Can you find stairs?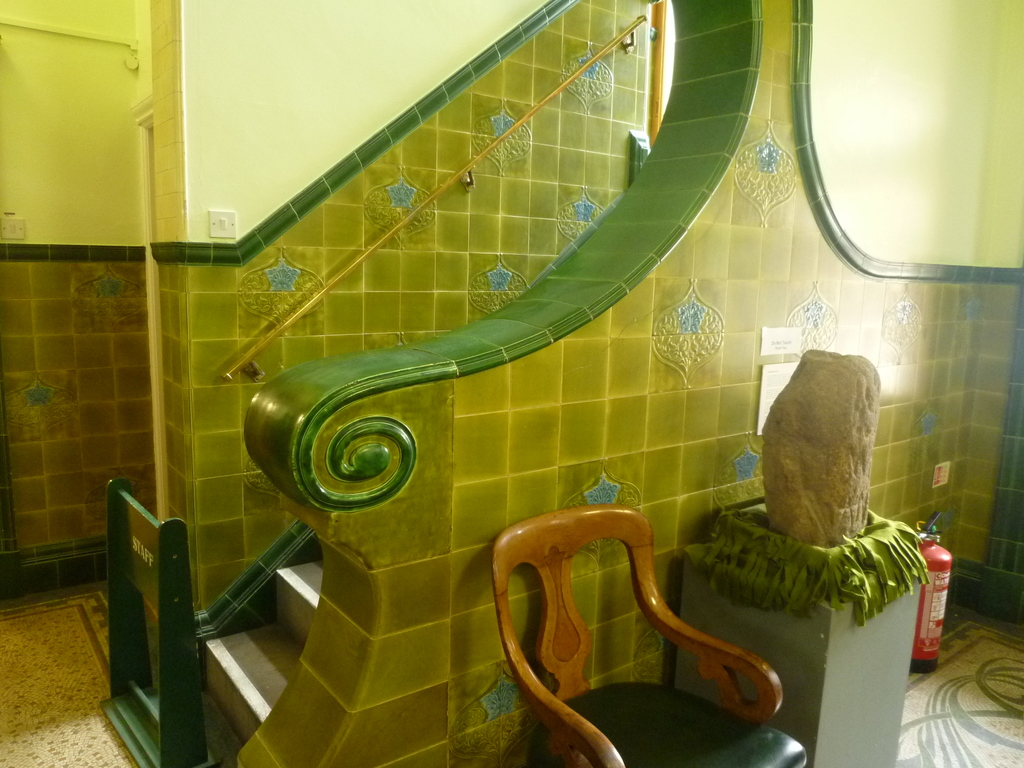
Yes, bounding box: <bbox>208, 557, 321, 741</bbox>.
